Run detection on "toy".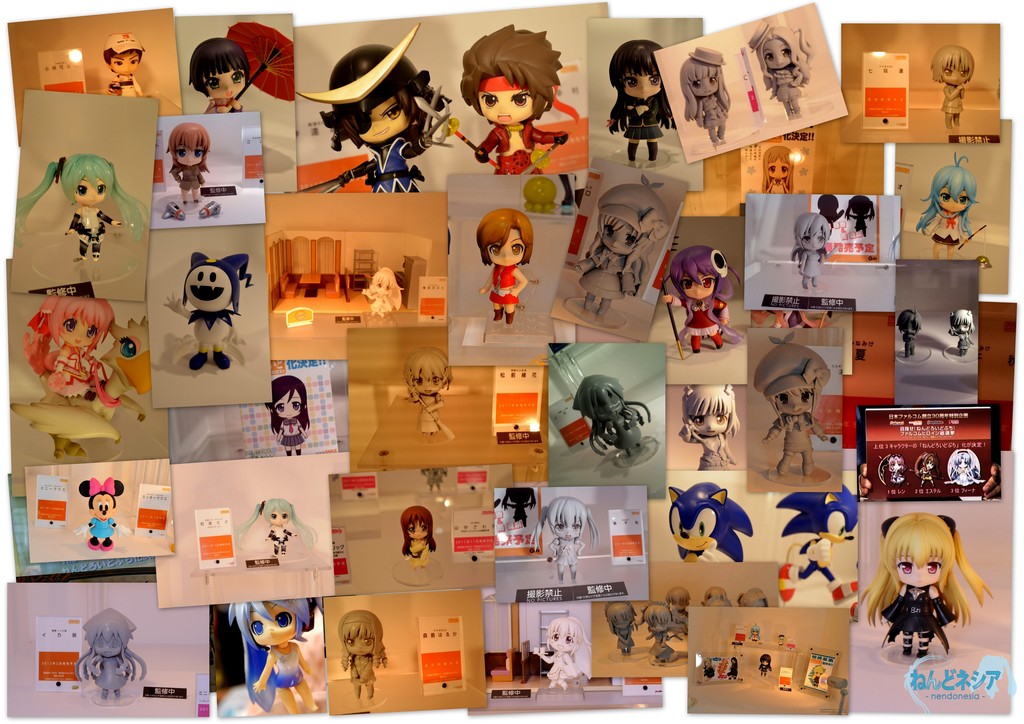
Result: 472, 195, 536, 334.
